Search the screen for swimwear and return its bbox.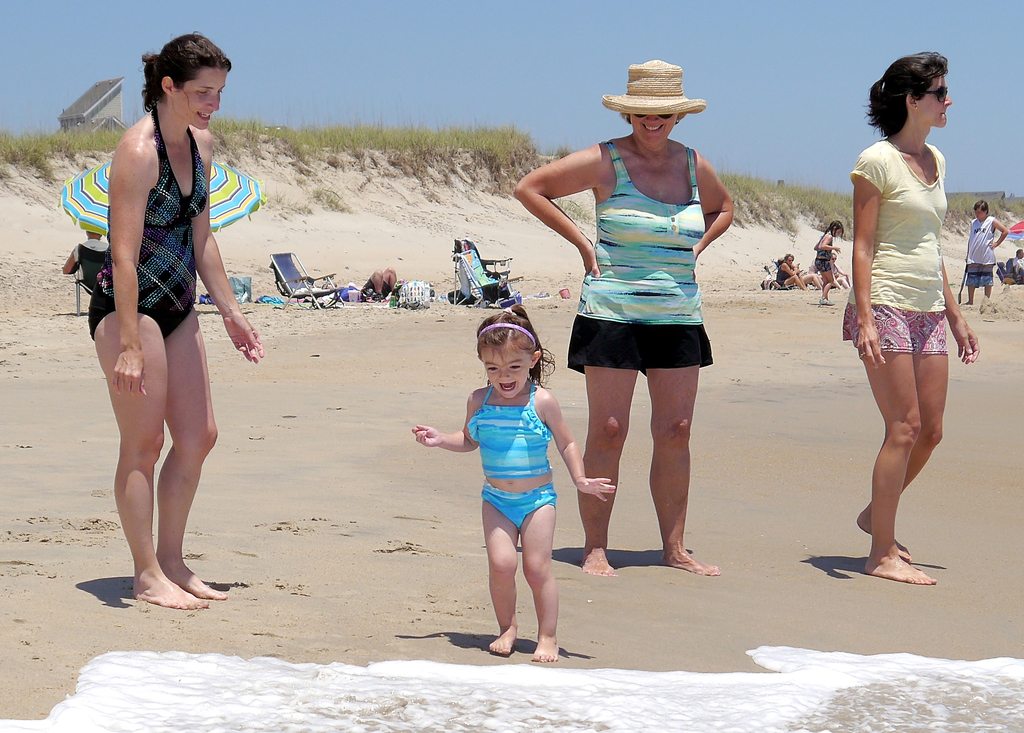
Found: 566,139,719,377.
